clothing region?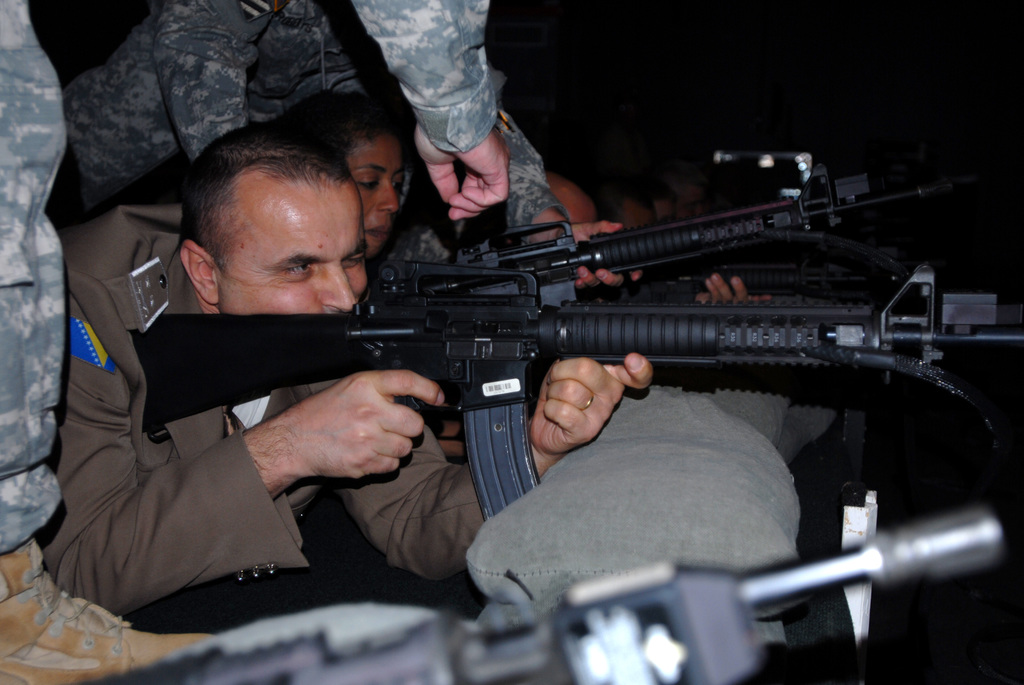
61 206 493 615
